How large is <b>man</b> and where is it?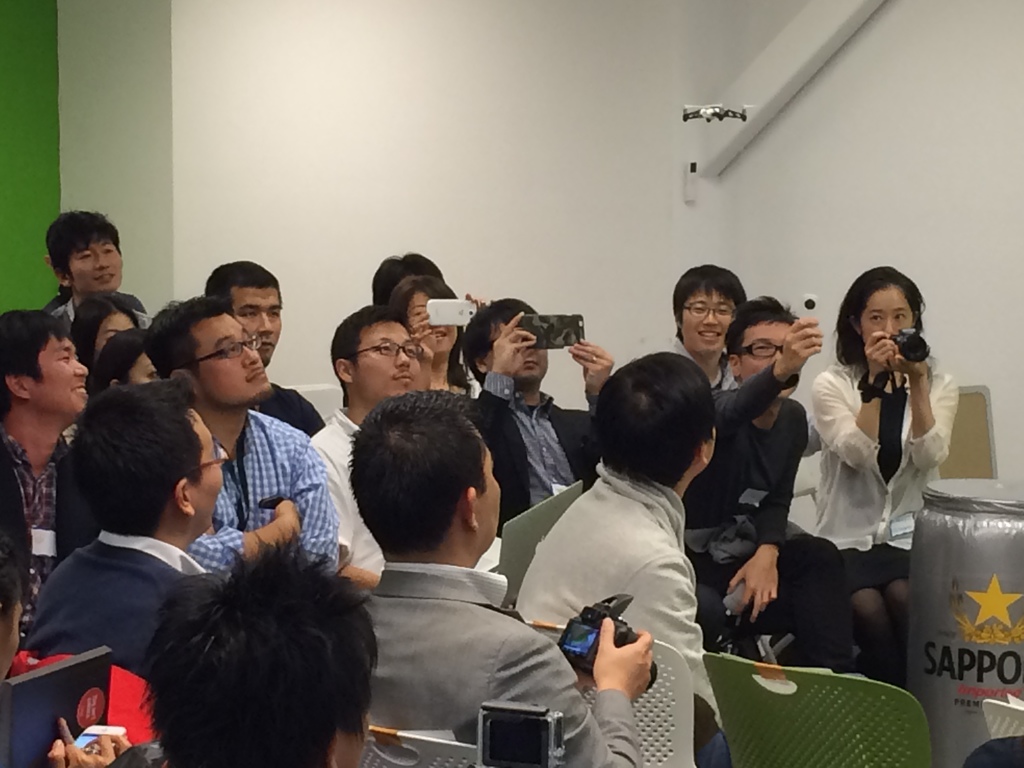
Bounding box: pyautogui.locateOnScreen(670, 302, 852, 692).
